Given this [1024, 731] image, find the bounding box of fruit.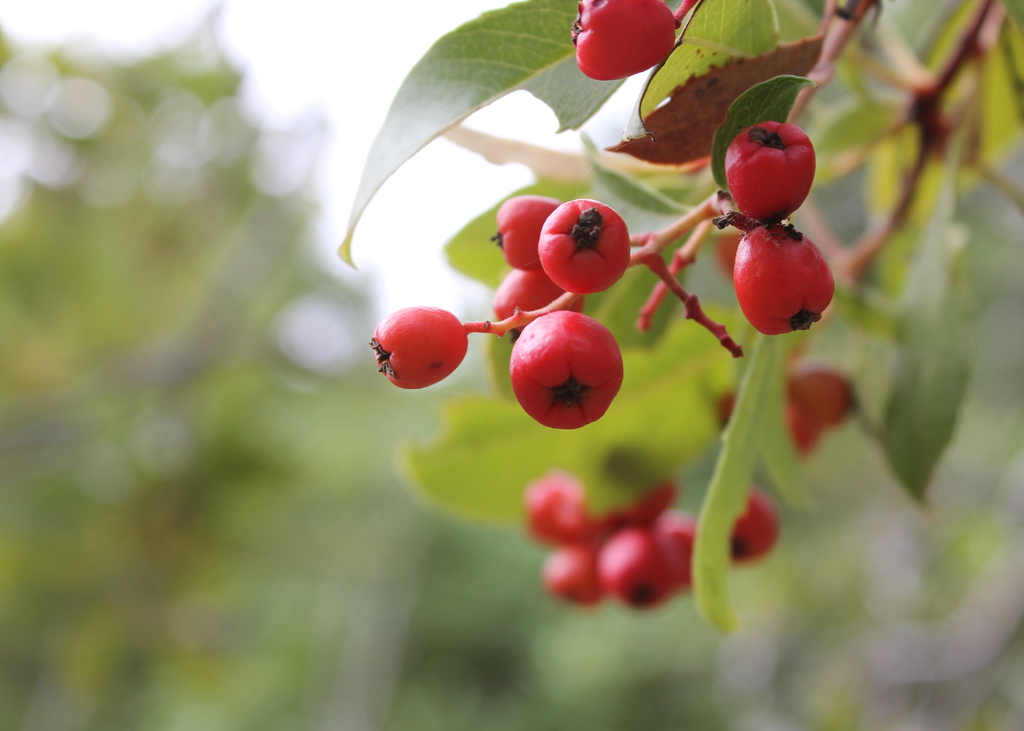
bbox=[374, 300, 497, 385].
